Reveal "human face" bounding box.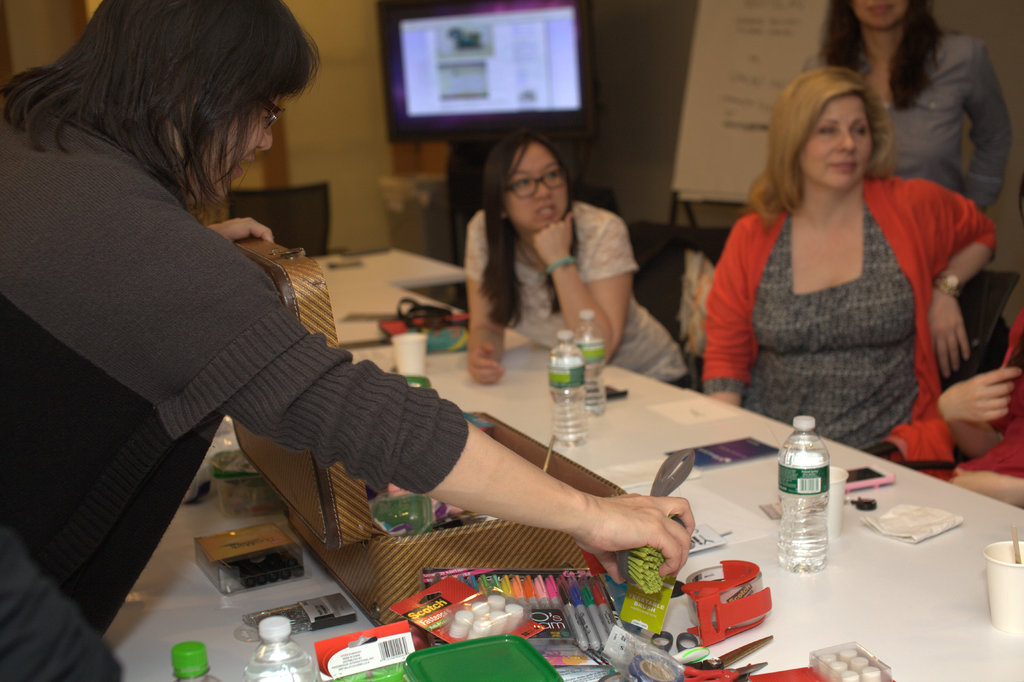
Revealed: region(852, 0, 909, 26).
